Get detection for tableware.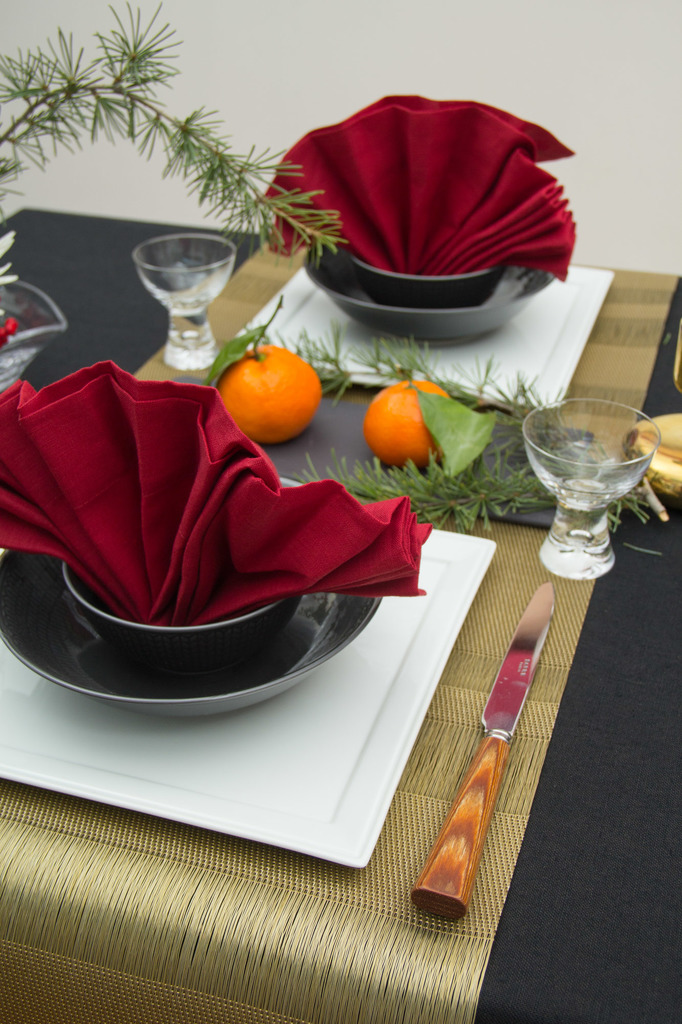
Detection: select_region(512, 401, 665, 578).
